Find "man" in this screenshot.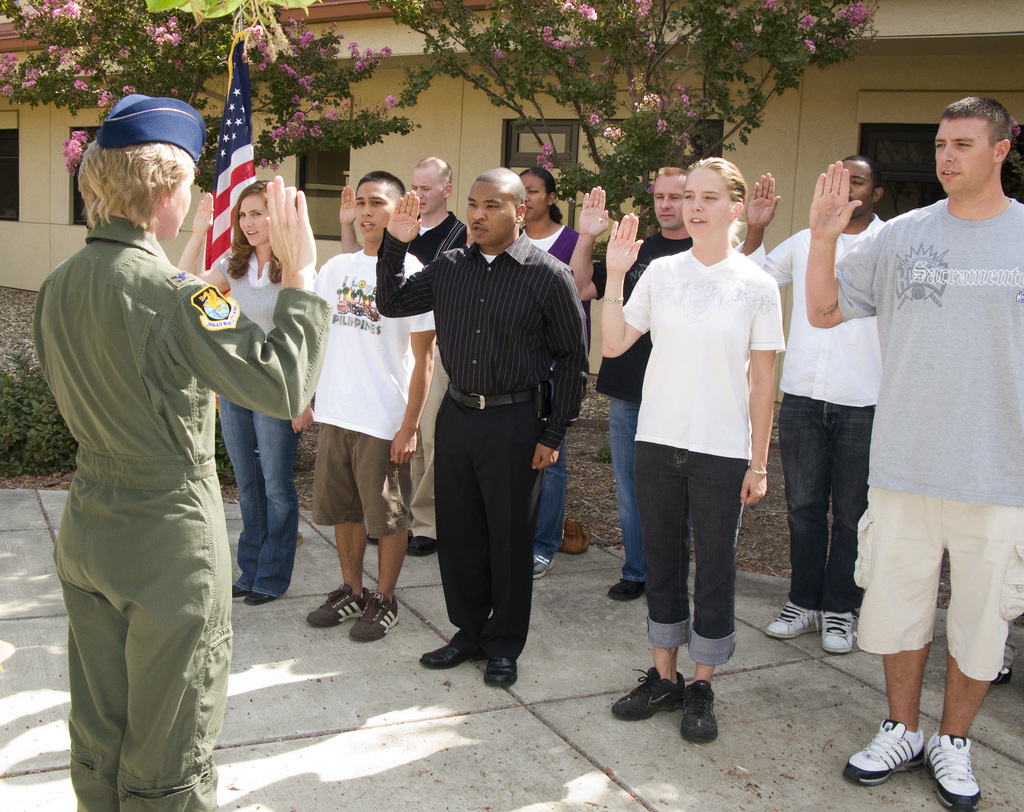
The bounding box for "man" is bbox=(337, 158, 464, 558).
